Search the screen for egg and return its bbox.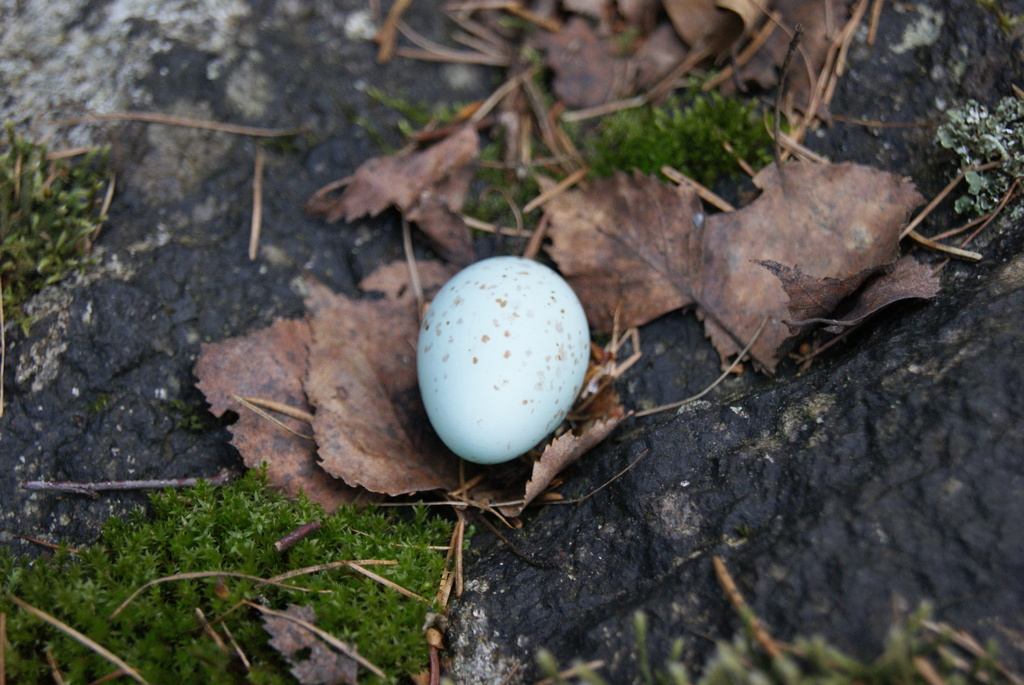
Found: bbox(413, 256, 589, 466).
